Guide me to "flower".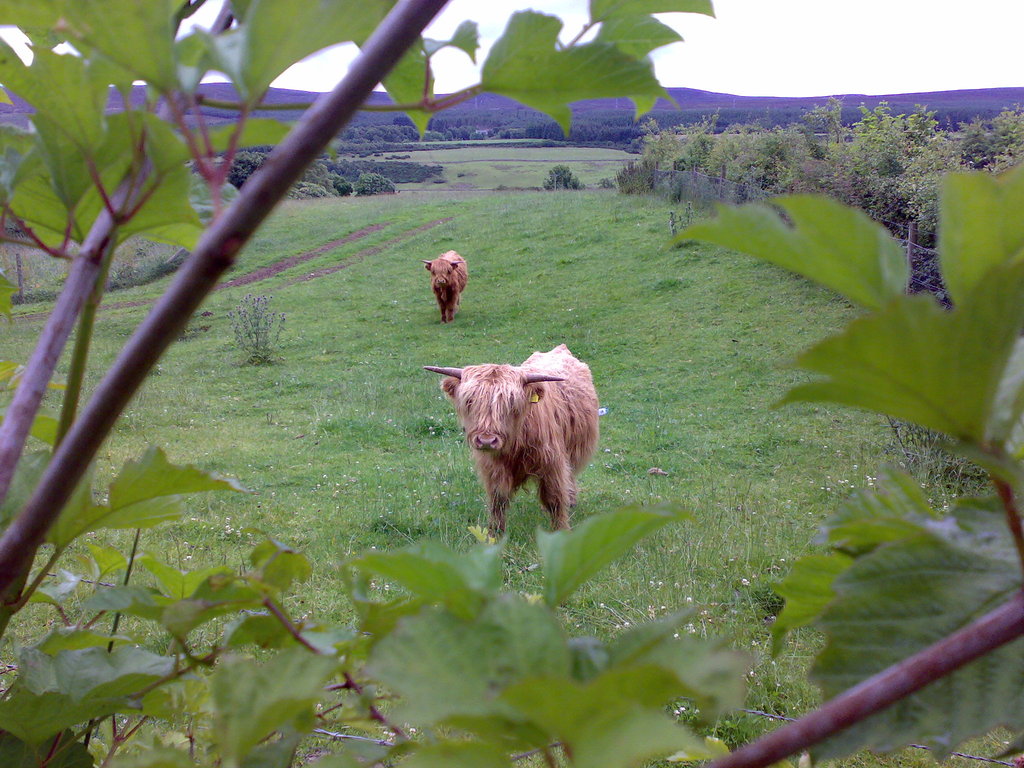
Guidance: BBox(674, 704, 684, 710).
